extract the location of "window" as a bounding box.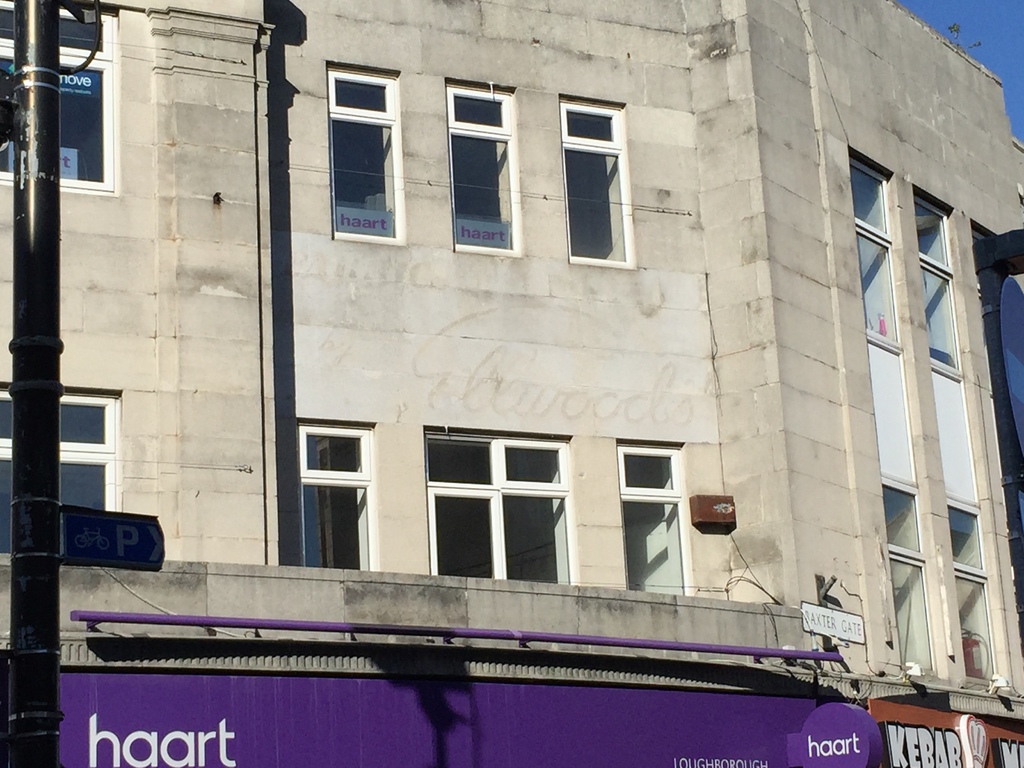
[x1=0, y1=382, x2=124, y2=557].
